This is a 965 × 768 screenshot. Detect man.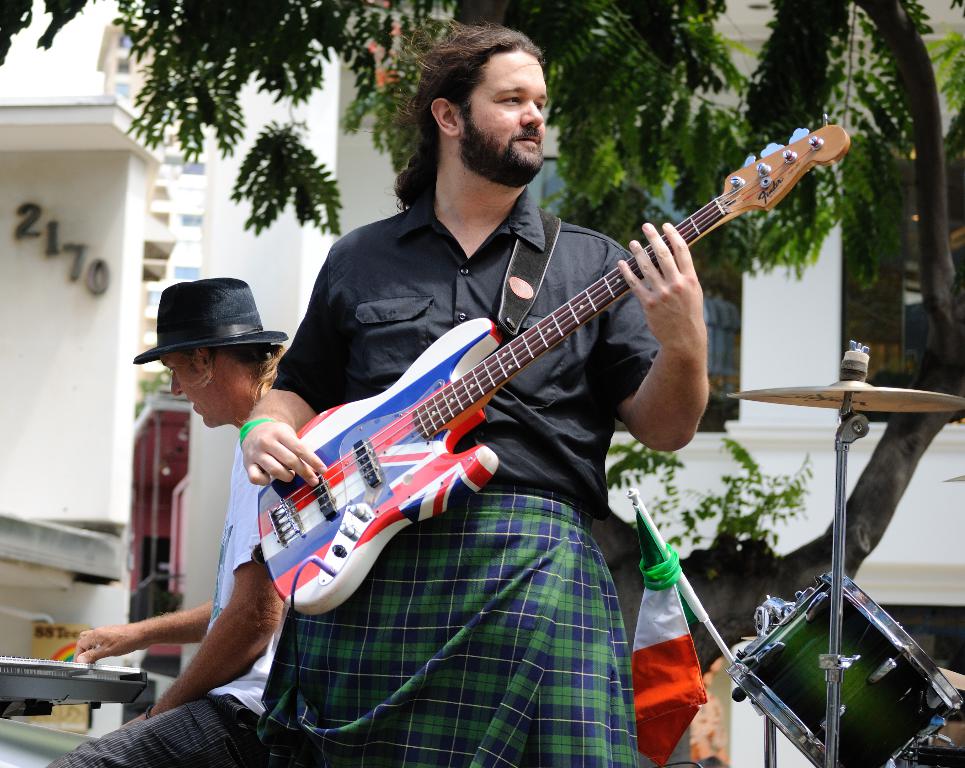
Rect(238, 19, 720, 767).
